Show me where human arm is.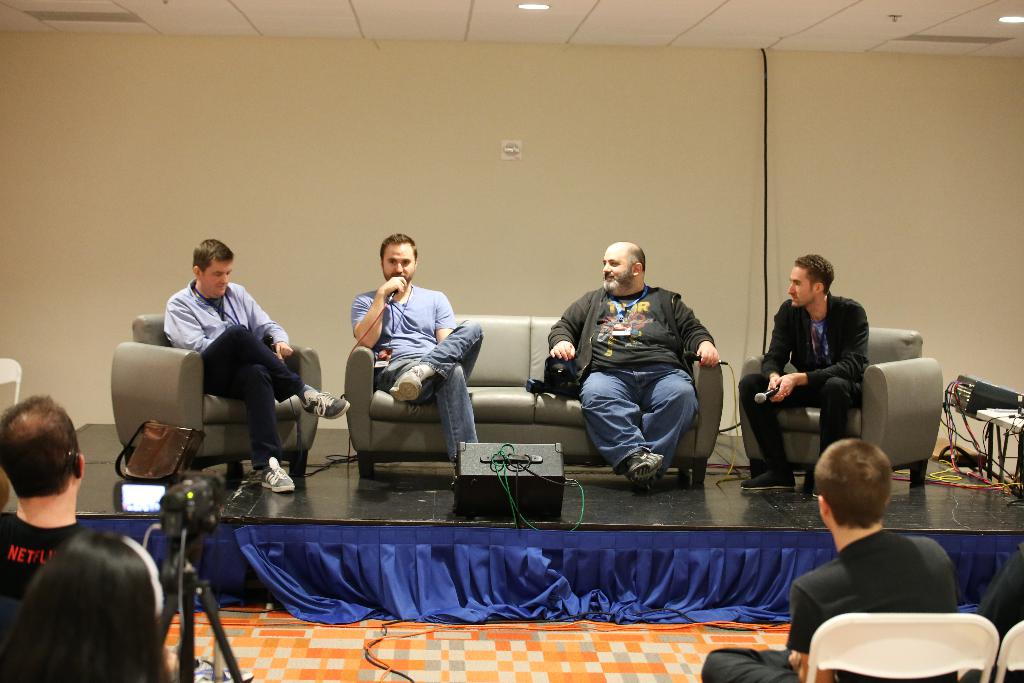
human arm is at {"x1": 792, "y1": 581, "x2": 834, "y2": 682}.
